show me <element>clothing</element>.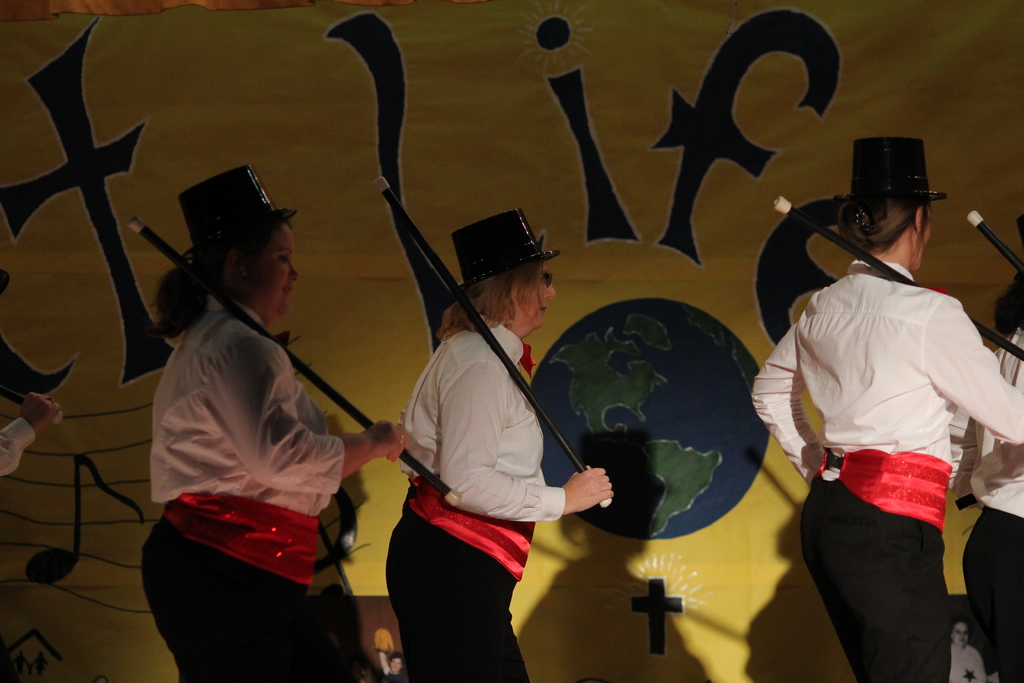
<element>clothing</element> is here: [145, 299, 348, 511].
